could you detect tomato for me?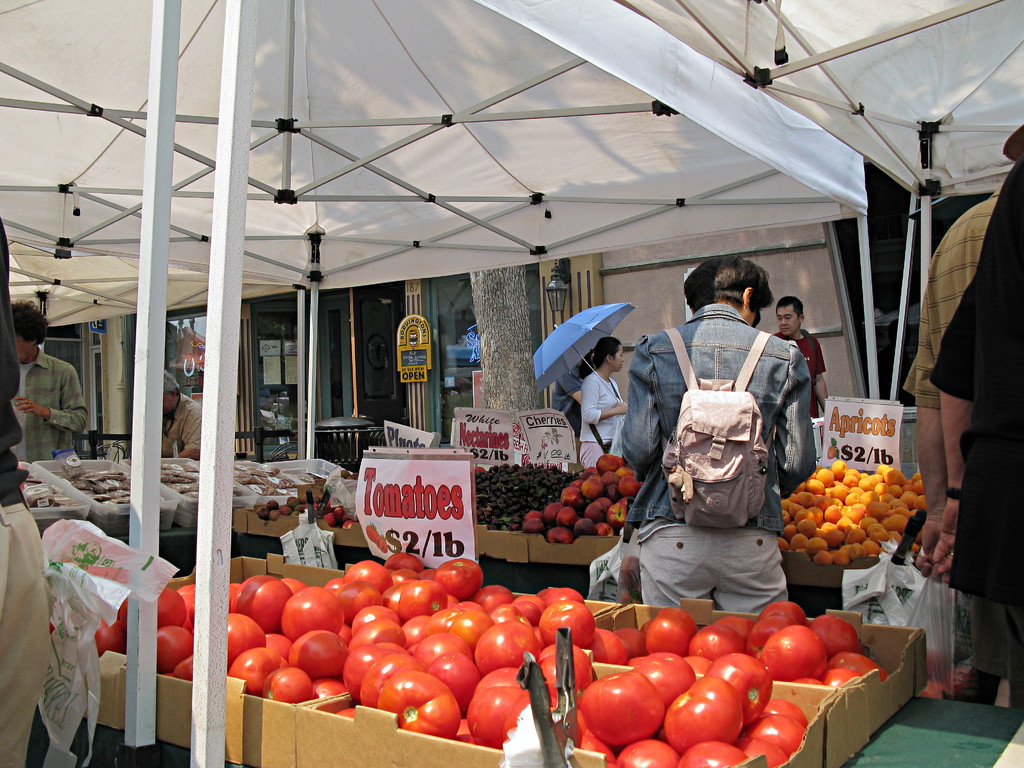
Detection result: x1=717, y1=614, x2=753, y2=637.
